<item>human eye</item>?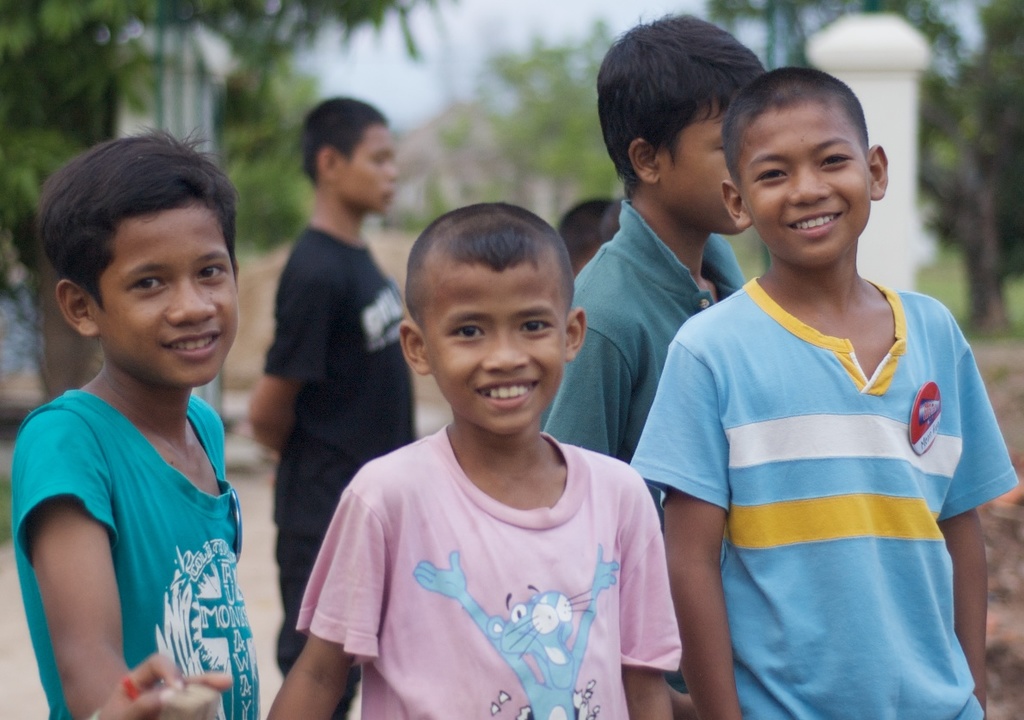
[x1=758, y1=169, x2=793, y2=182]
